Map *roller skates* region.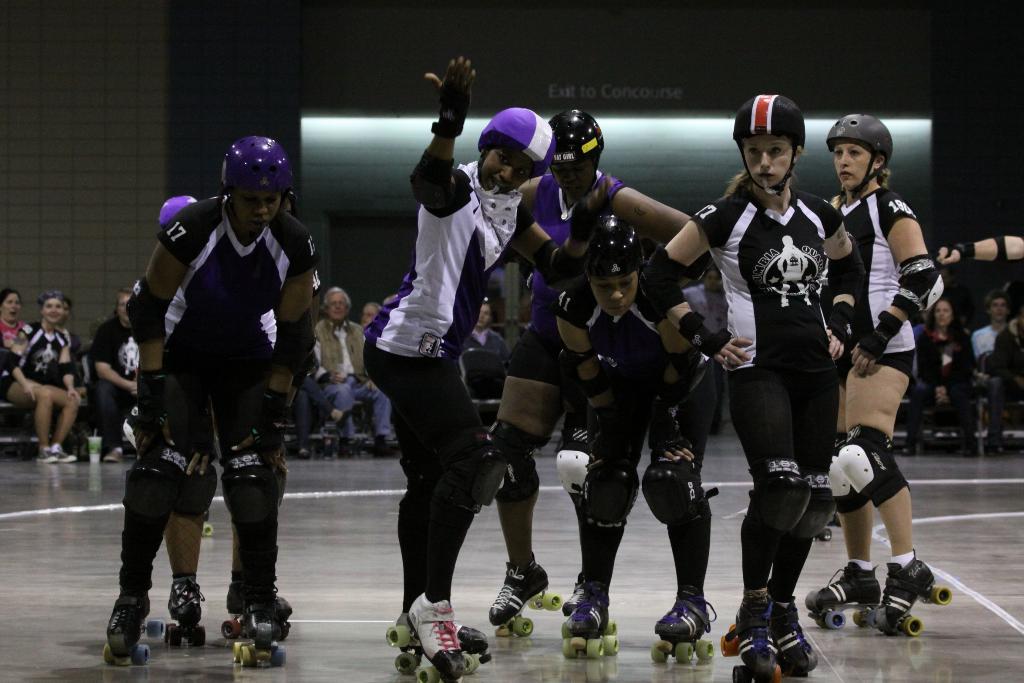
Mapped to left=221, top=579, right=293, bottom=644.
